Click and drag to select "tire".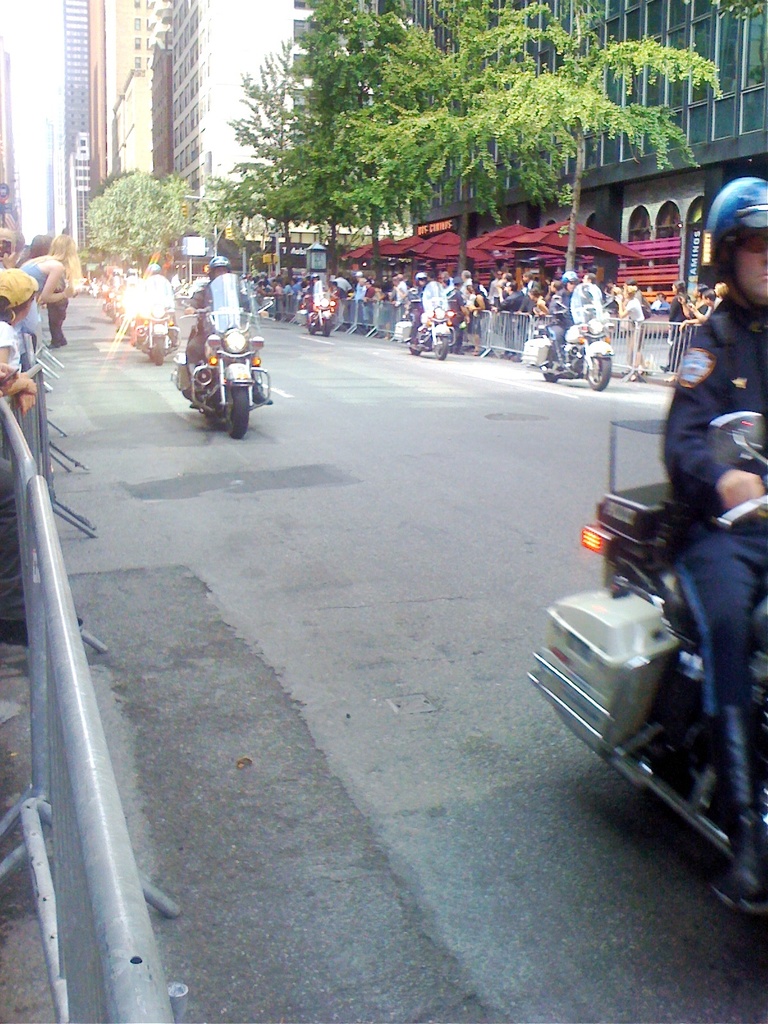
Selection: (left=225, top=388, right=253, bottom=442).
